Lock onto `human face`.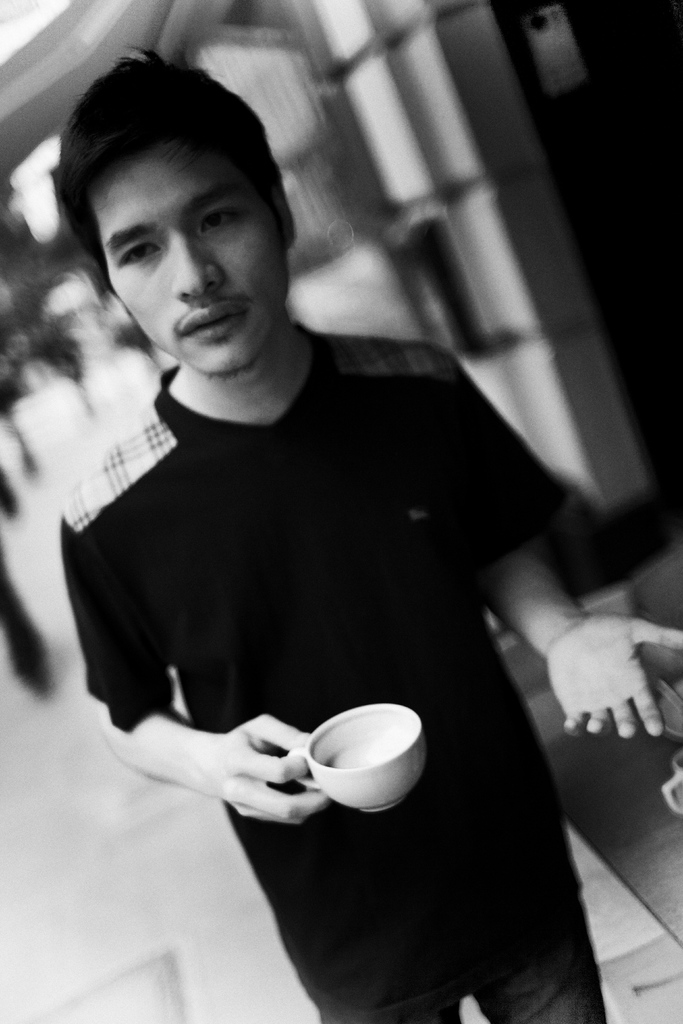
Locked: (78, 104, 286, 362).
